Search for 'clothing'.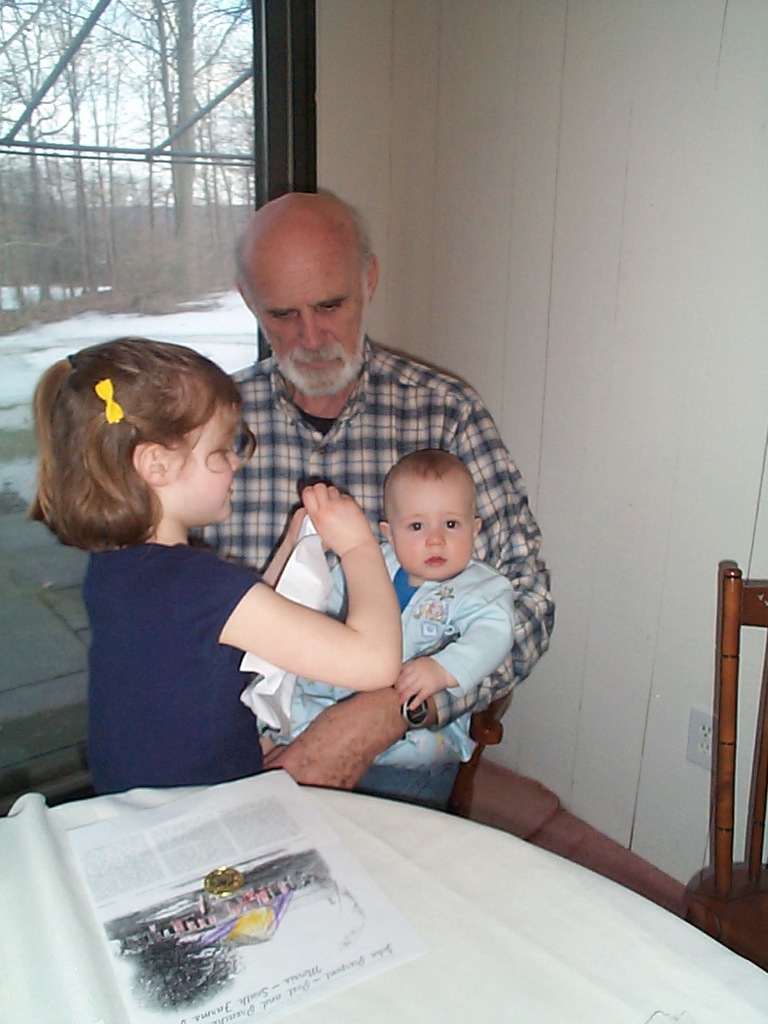
Found at select_region(261, 535, 521, 814).
